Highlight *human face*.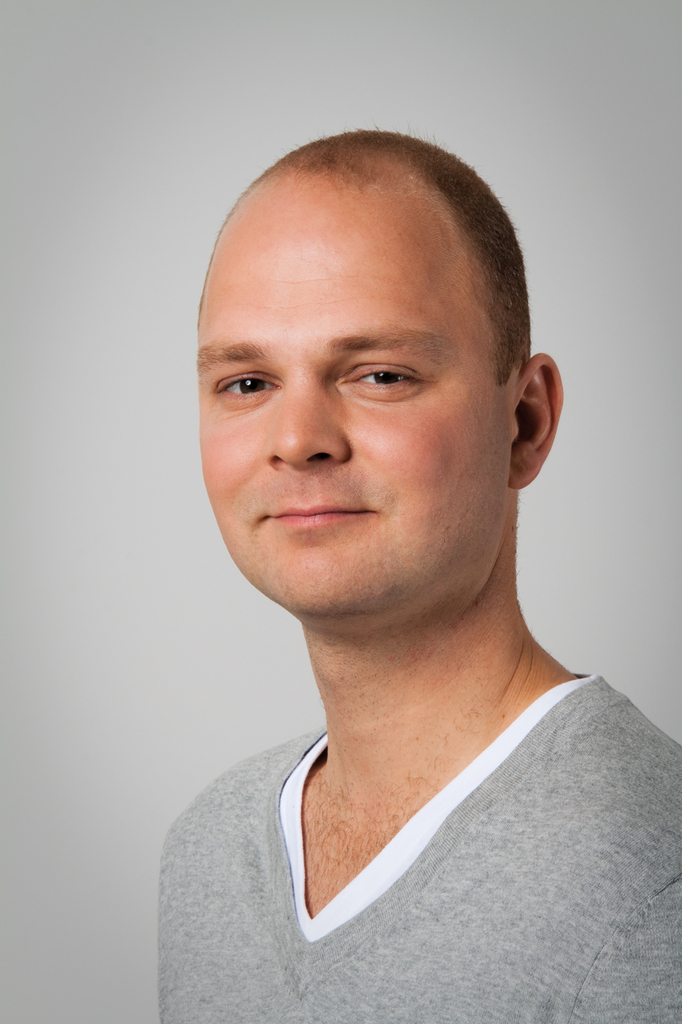
Highlighted region: [199, 243, 503, 608].
